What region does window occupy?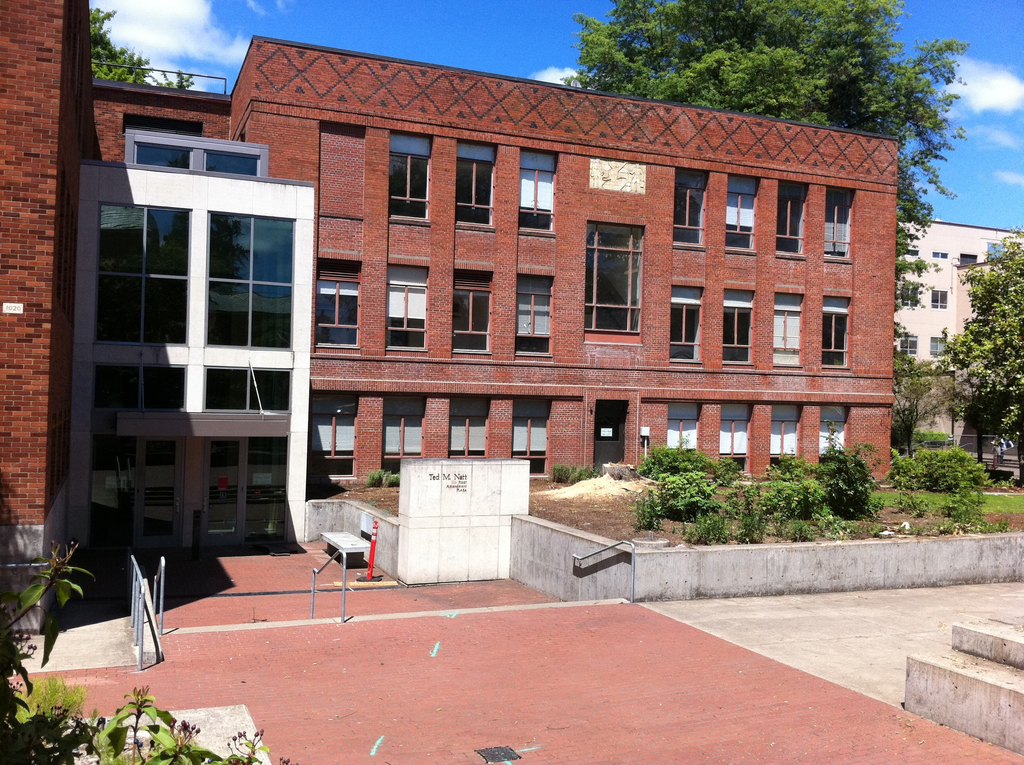
{"x1": 929, "y1": 337, "x2": 948, "y2": 355}.
